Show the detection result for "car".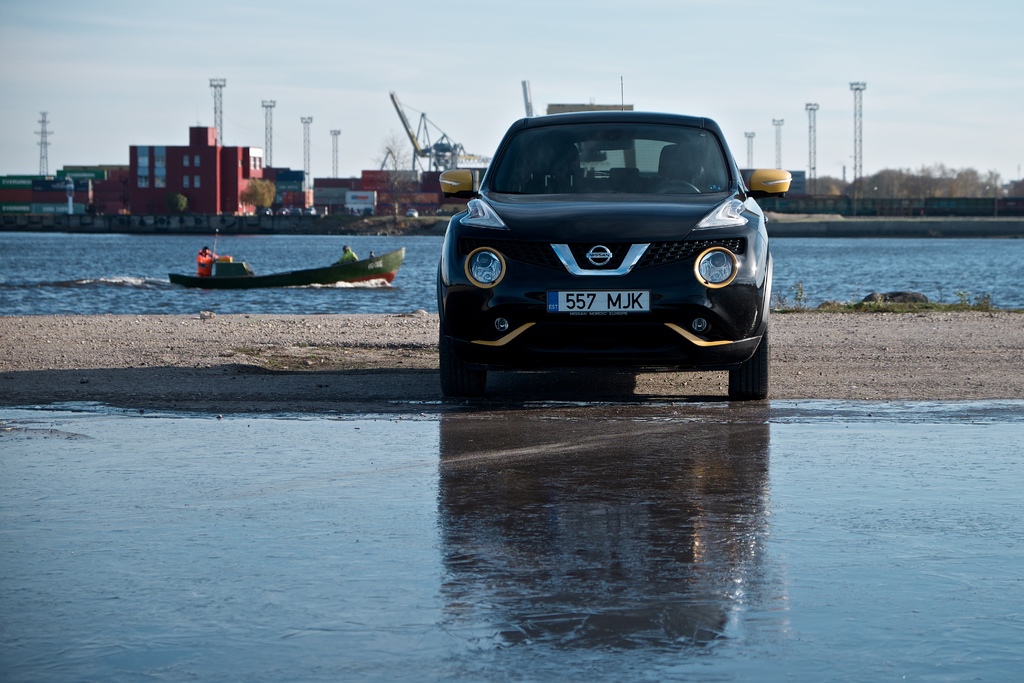
[x1=429, y1=97, x2=776, y2=406].
